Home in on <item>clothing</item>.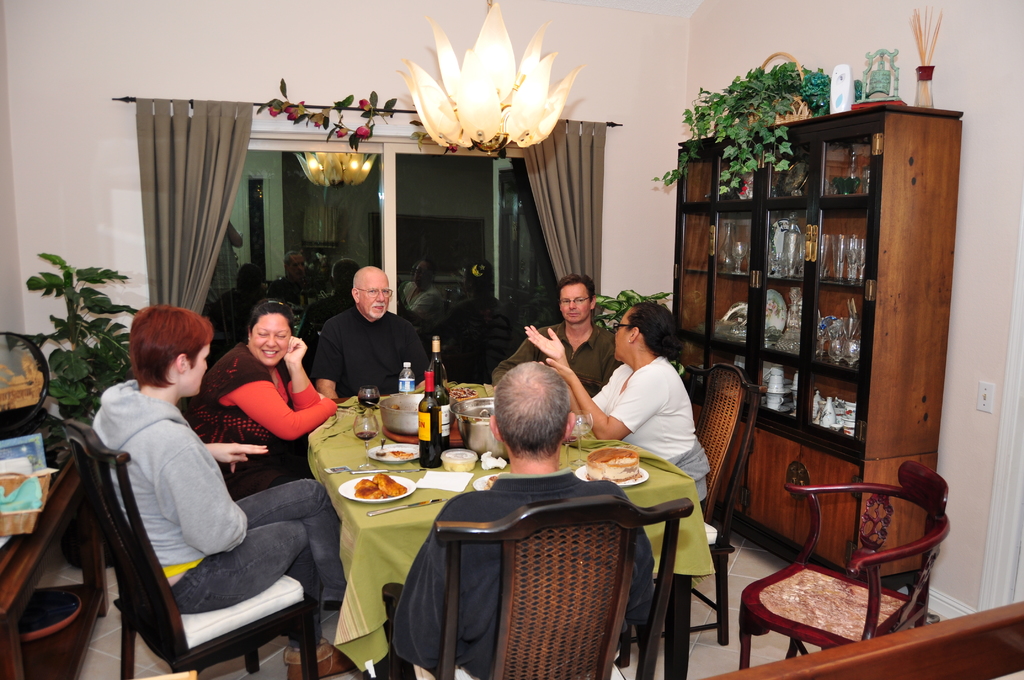
Homed in at 381, 460, 648, 679.
